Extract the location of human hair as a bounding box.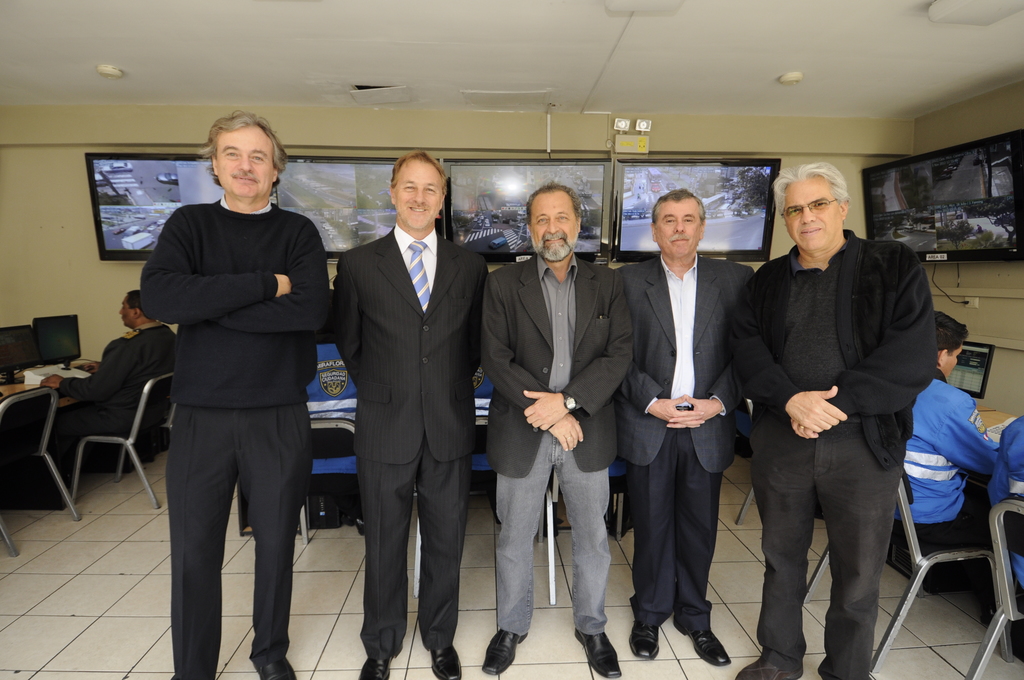
(x1=390, y1=153, x2=449, y2=194).
